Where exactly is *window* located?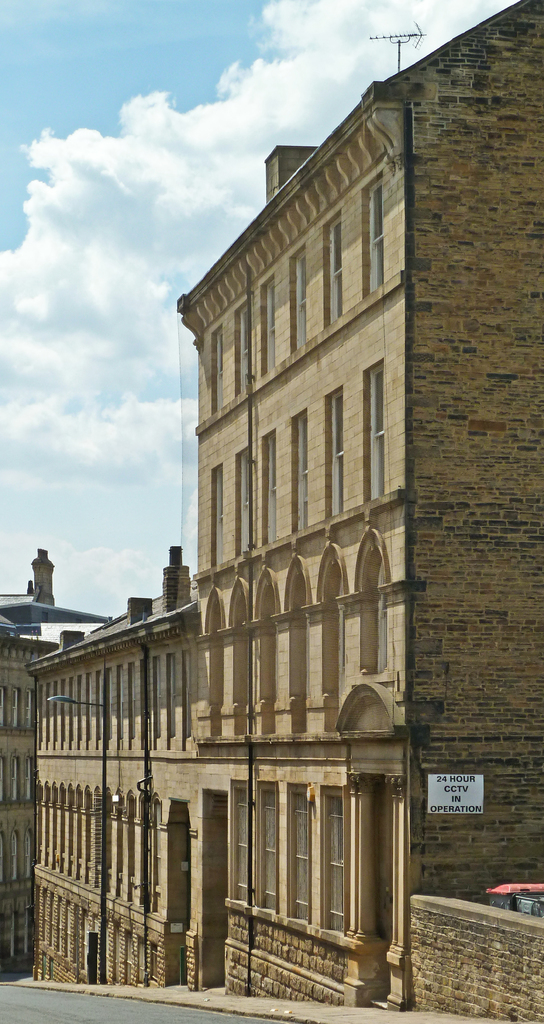
Its bounding box is crop(229, 784, 252, 903).
